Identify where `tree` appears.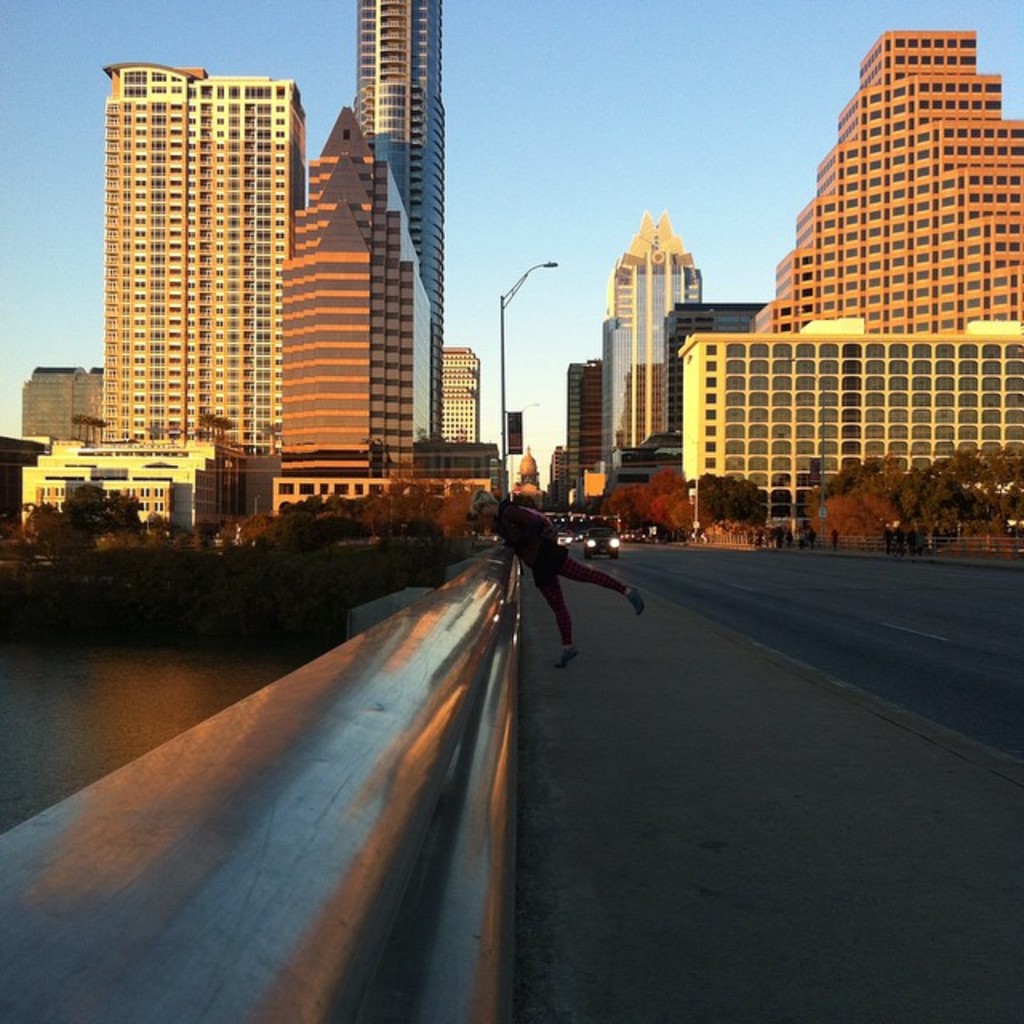
Appears at bbox=(70, 411, 91, 440).
